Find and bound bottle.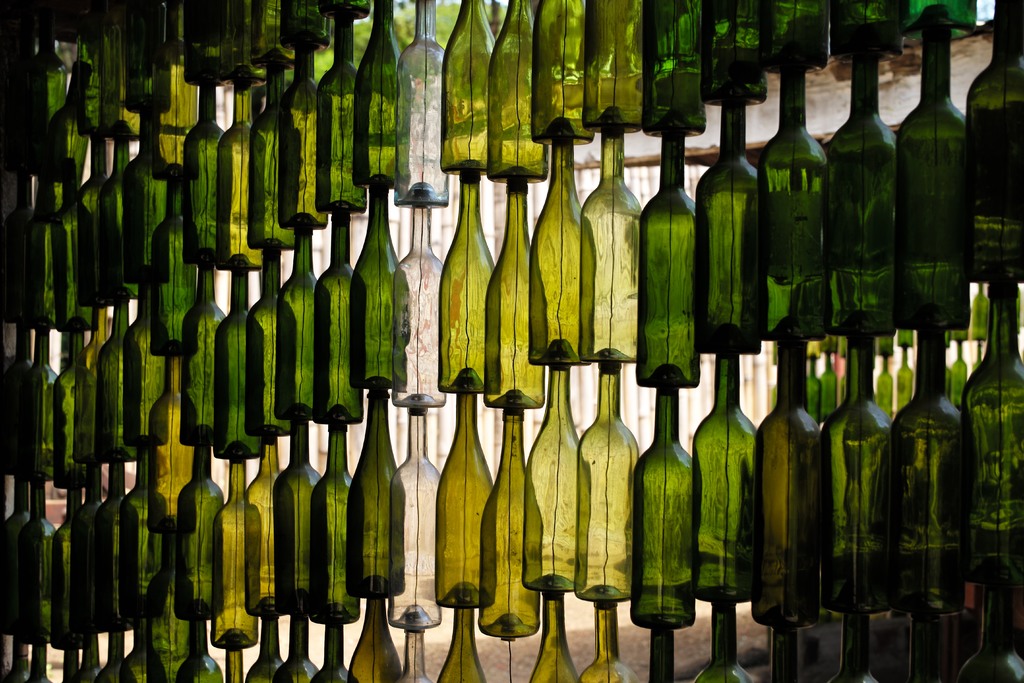
Bound: bbox=(390, 0, 457, 204).
